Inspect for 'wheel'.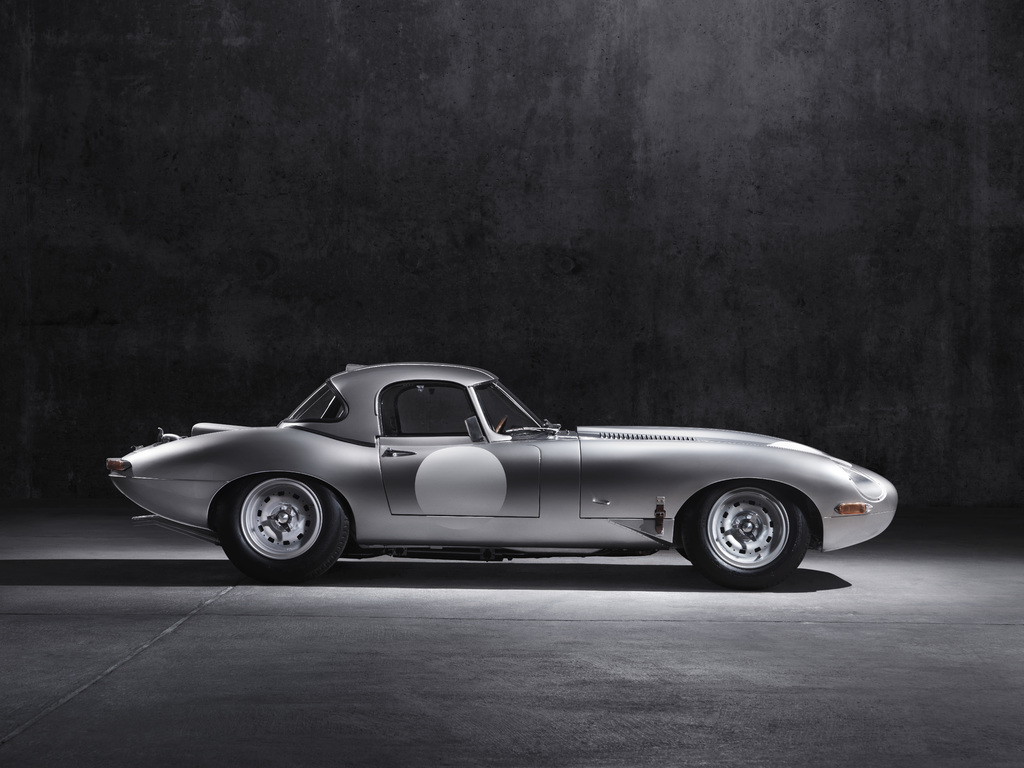
Inspection: [214, 478, 335, 572].
